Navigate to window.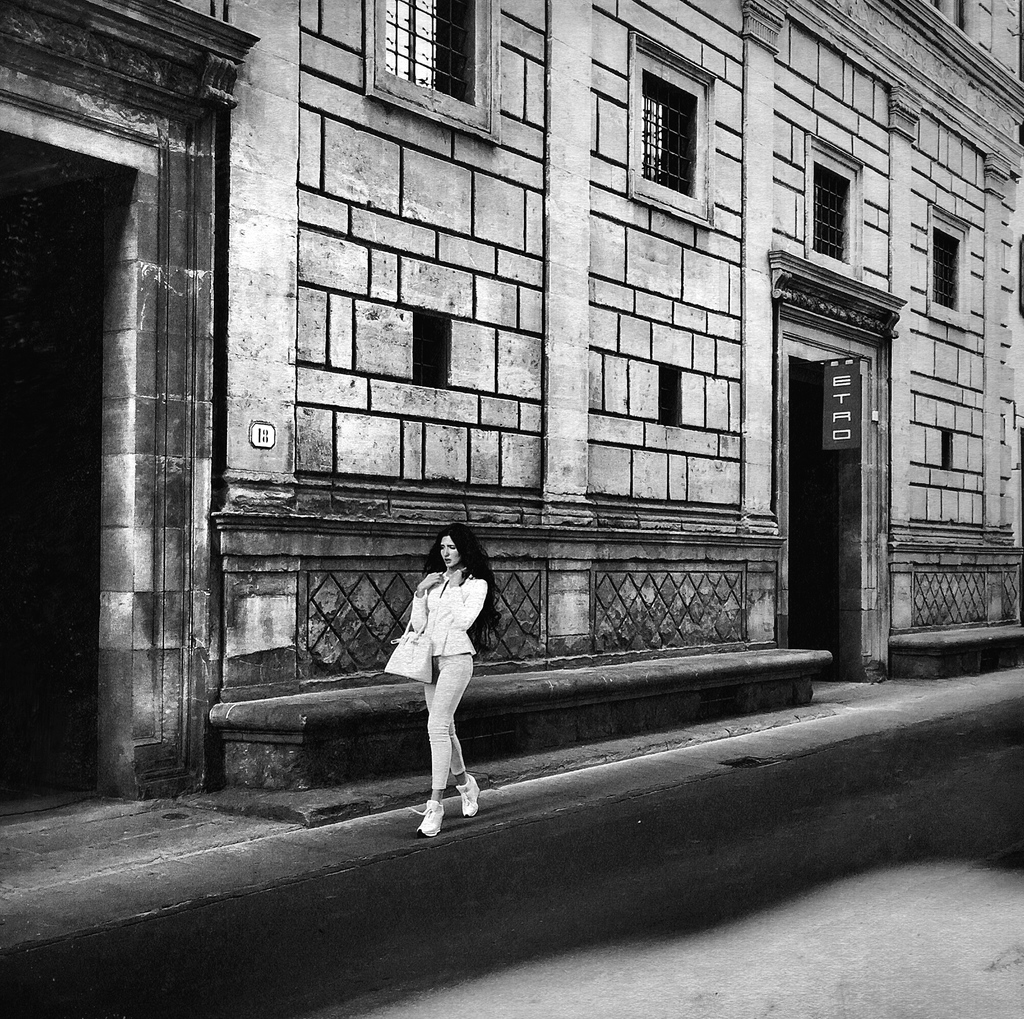
Navigation target: 812:159:844:268.
